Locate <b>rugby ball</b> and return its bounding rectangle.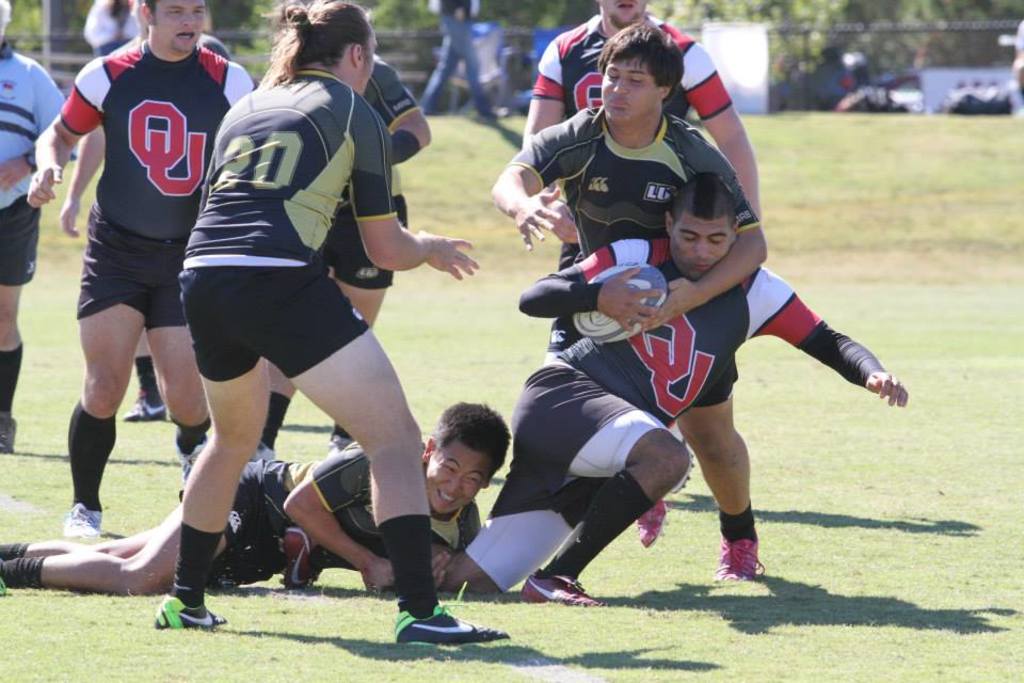
{"left": 569, "top": 259, "right": 667, "bottom": 346}.
